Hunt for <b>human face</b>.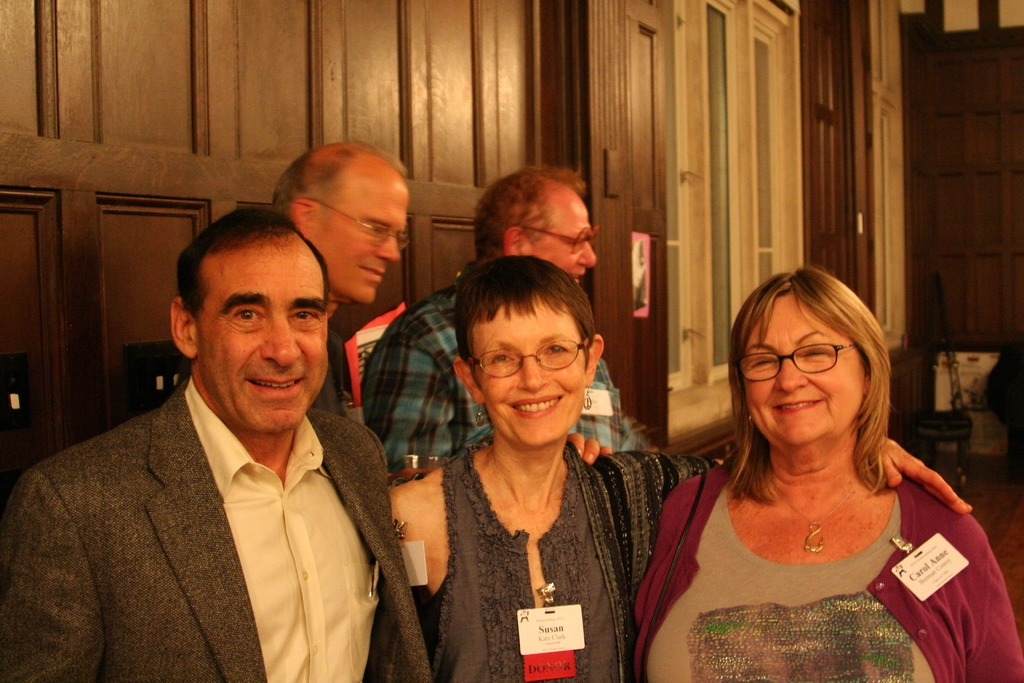
Hunted down at 311 173 414 307.
